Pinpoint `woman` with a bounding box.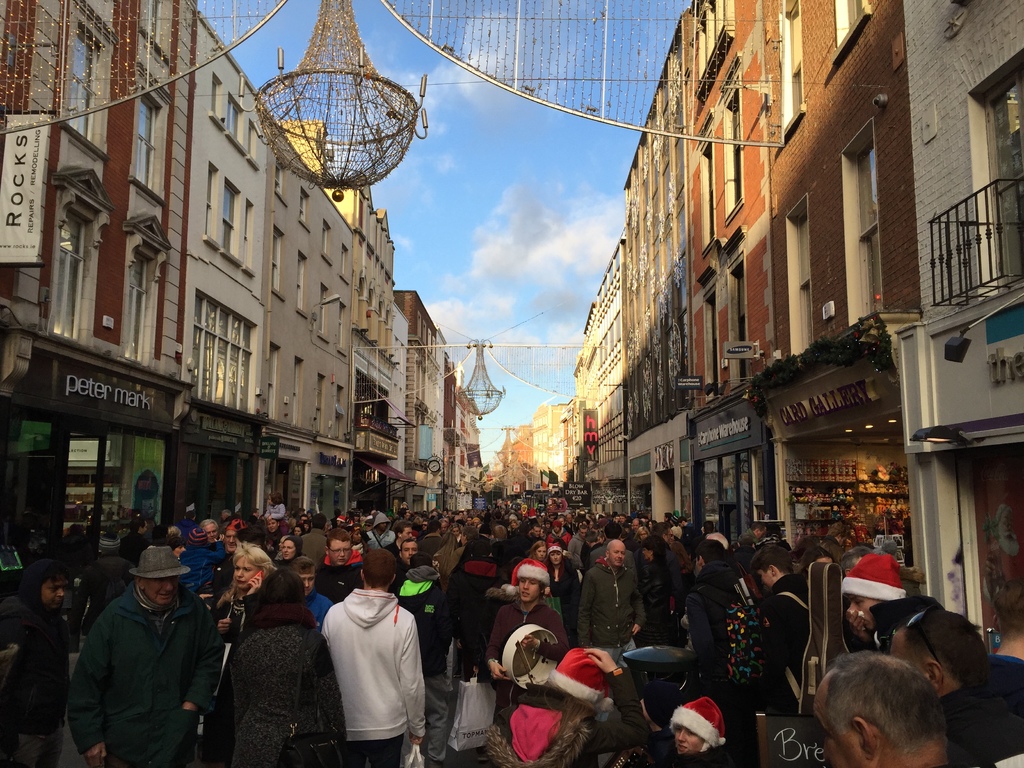
region(639, 535, 673, 646).
